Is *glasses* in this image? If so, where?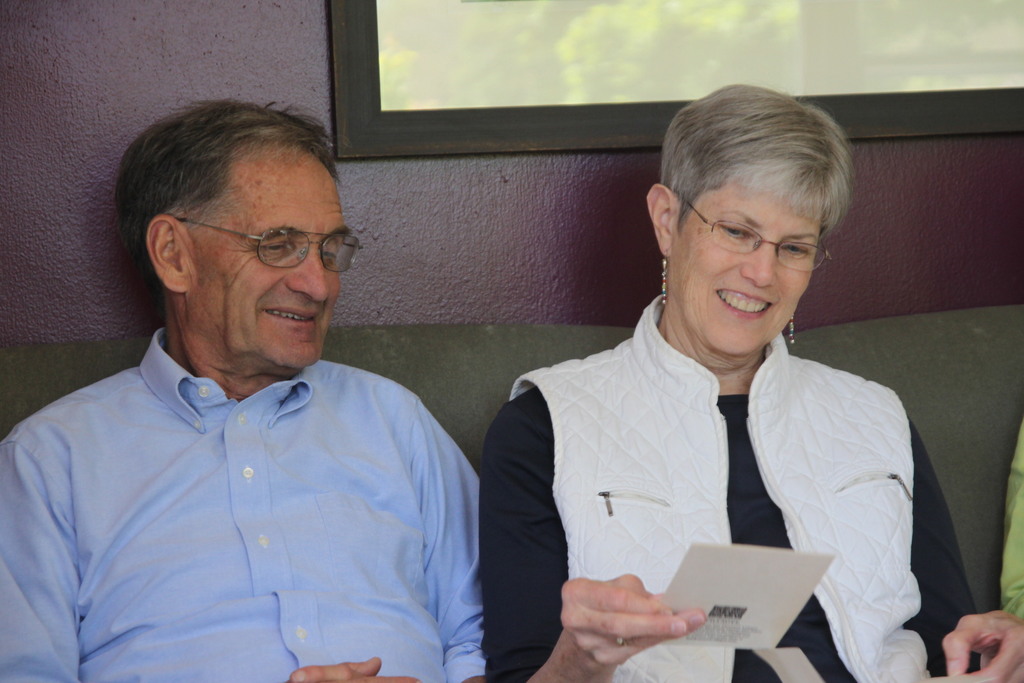
Yes, at pyautogui.locateOnScreen(176, 219, 365, 272).
